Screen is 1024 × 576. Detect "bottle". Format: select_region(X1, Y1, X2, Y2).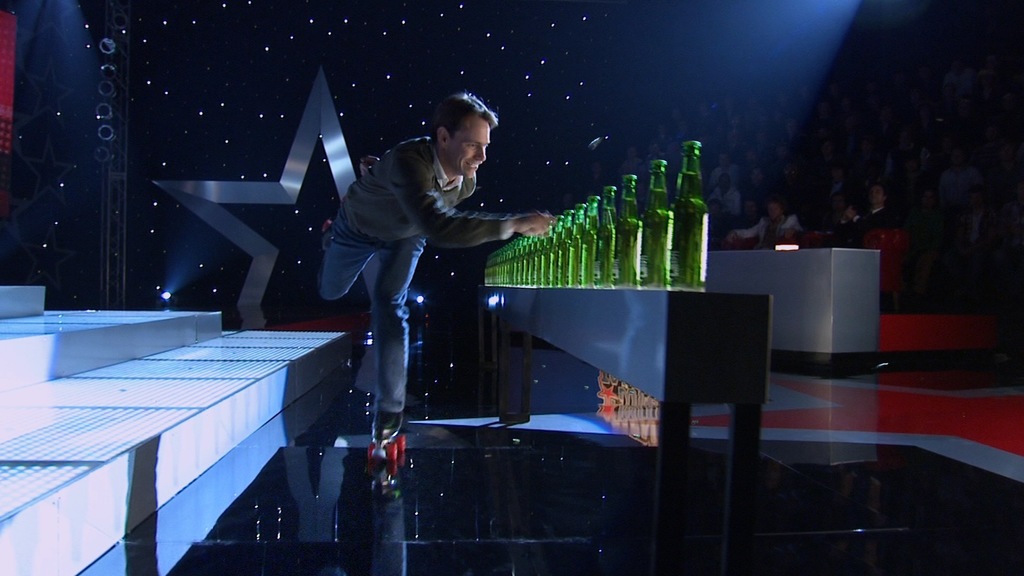
select_region(663, 141, 710, 288).
